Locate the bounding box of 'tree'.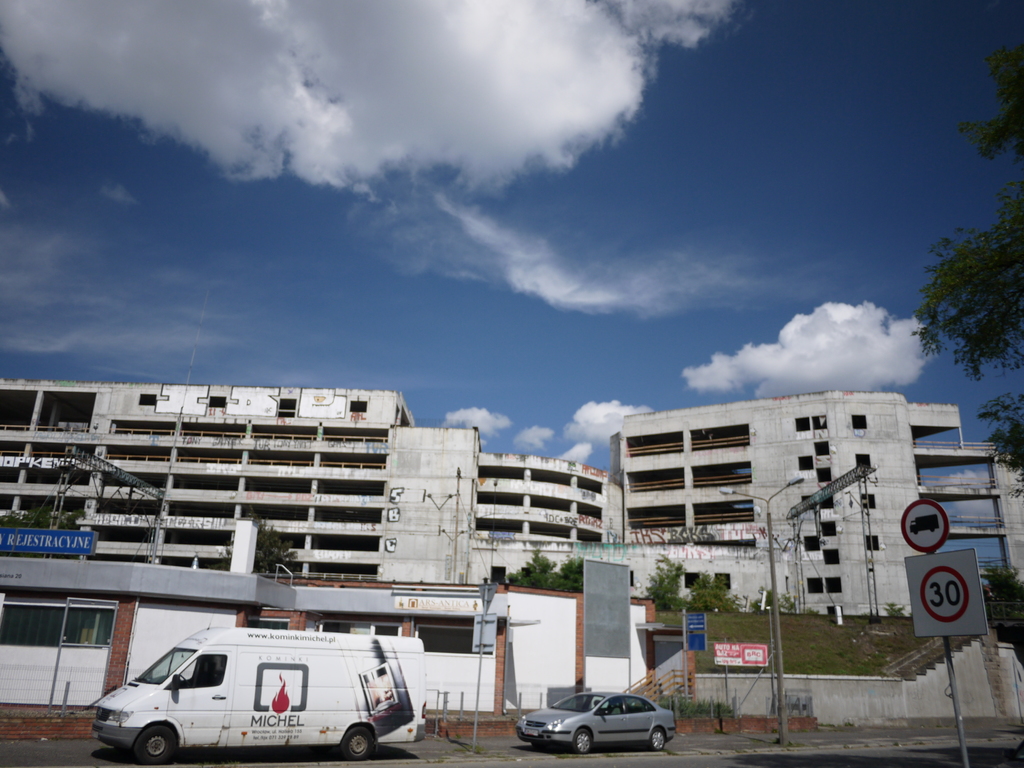
Bounding box: 525, 550, 584, 603.
